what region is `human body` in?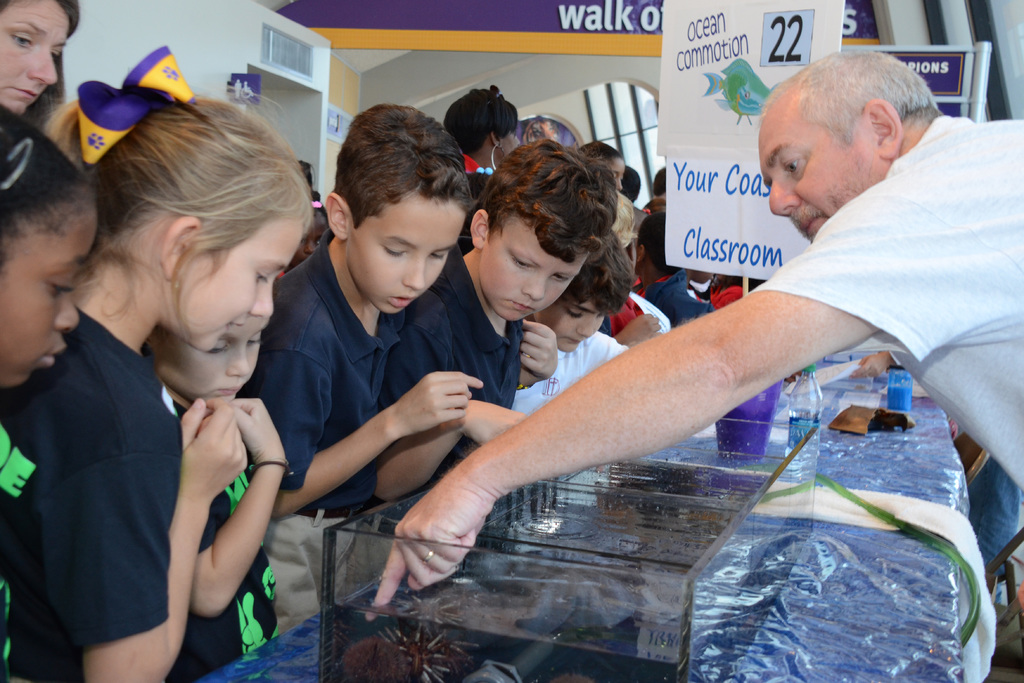
x1=367 y1=118 x2=1023 y2=617.
